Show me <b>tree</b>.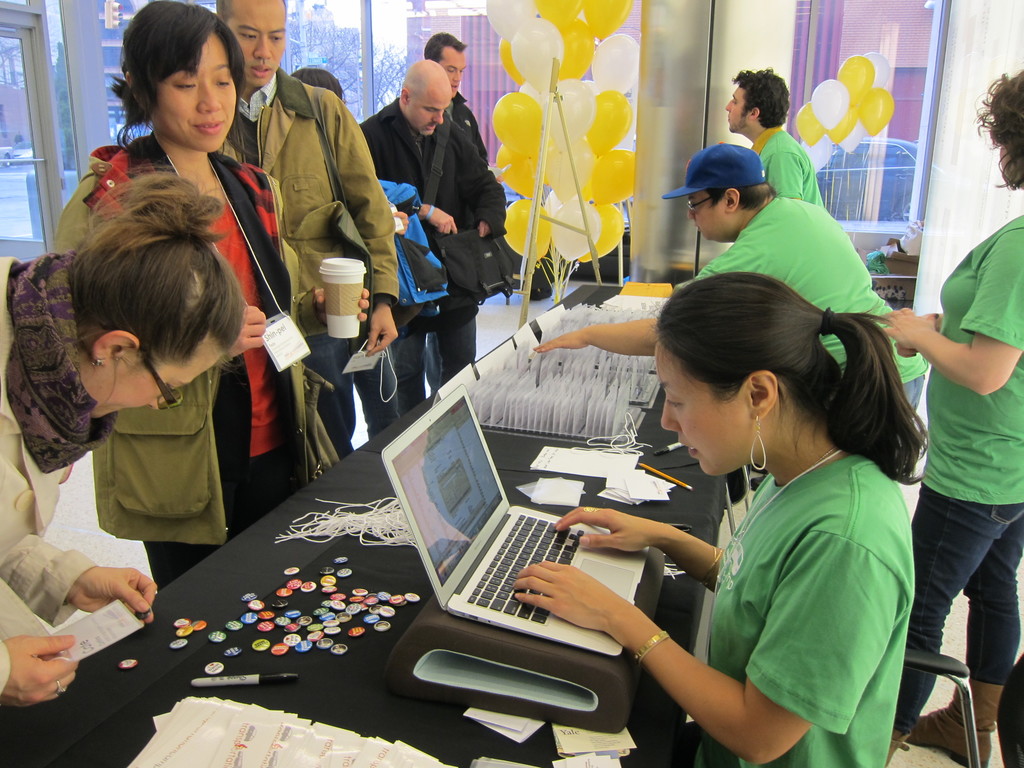
<b>tree</b> is here: 289 13 361 120.
